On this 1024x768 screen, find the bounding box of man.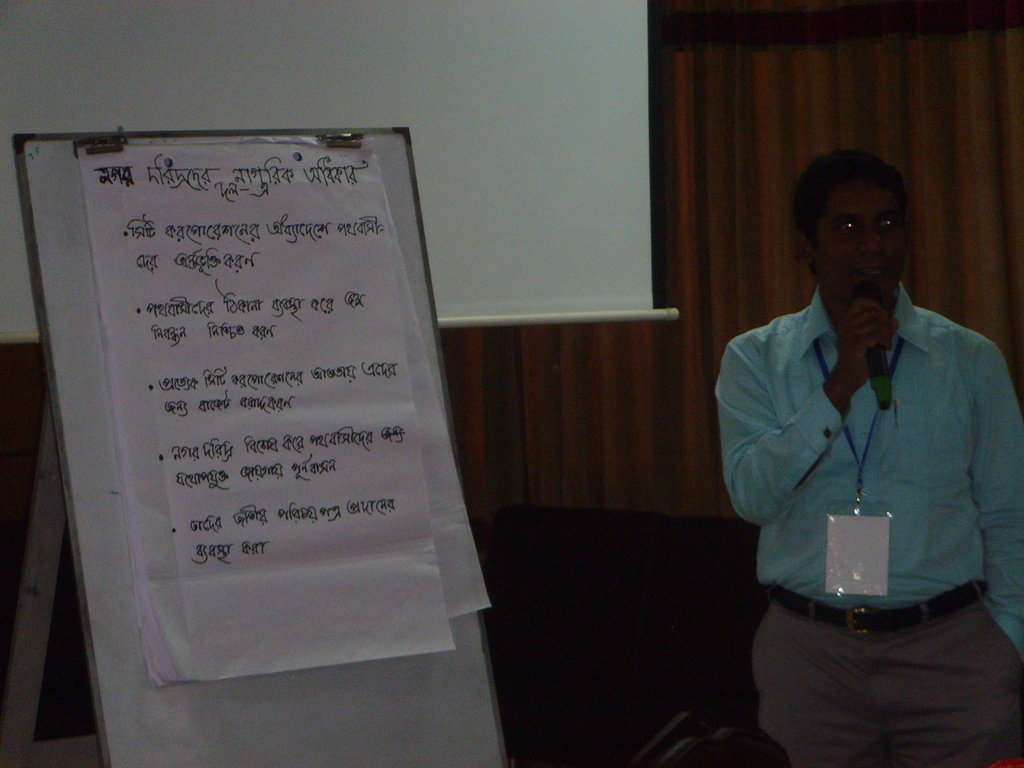
Bounding box: left=717, top=130, right=1023, bottom=731.
